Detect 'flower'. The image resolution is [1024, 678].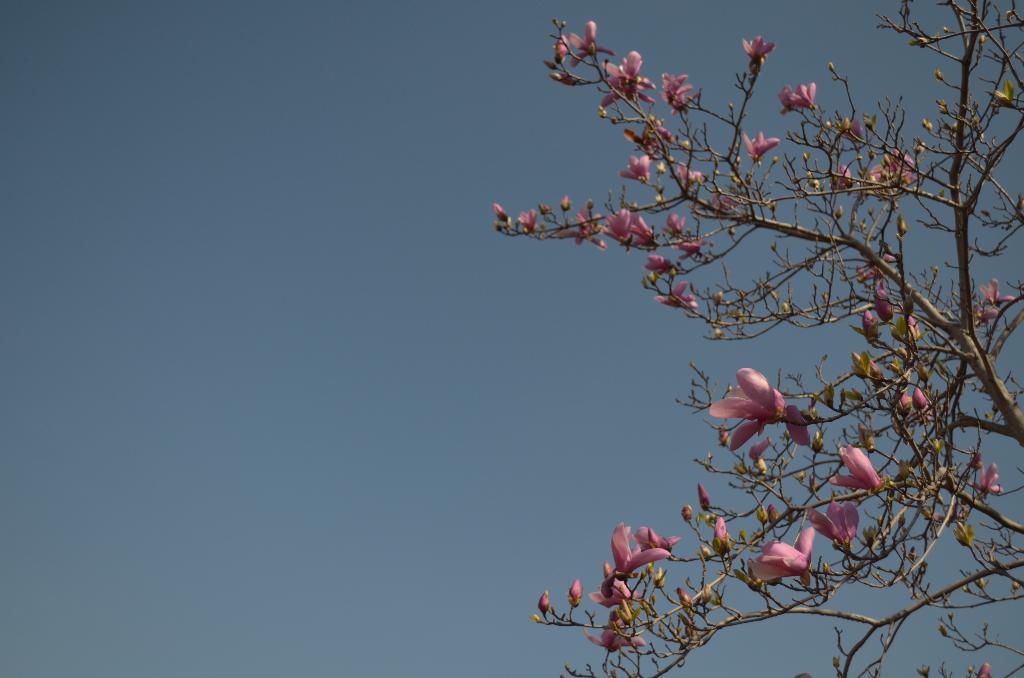
[left=742, top=126, right=782, bottom=167].
